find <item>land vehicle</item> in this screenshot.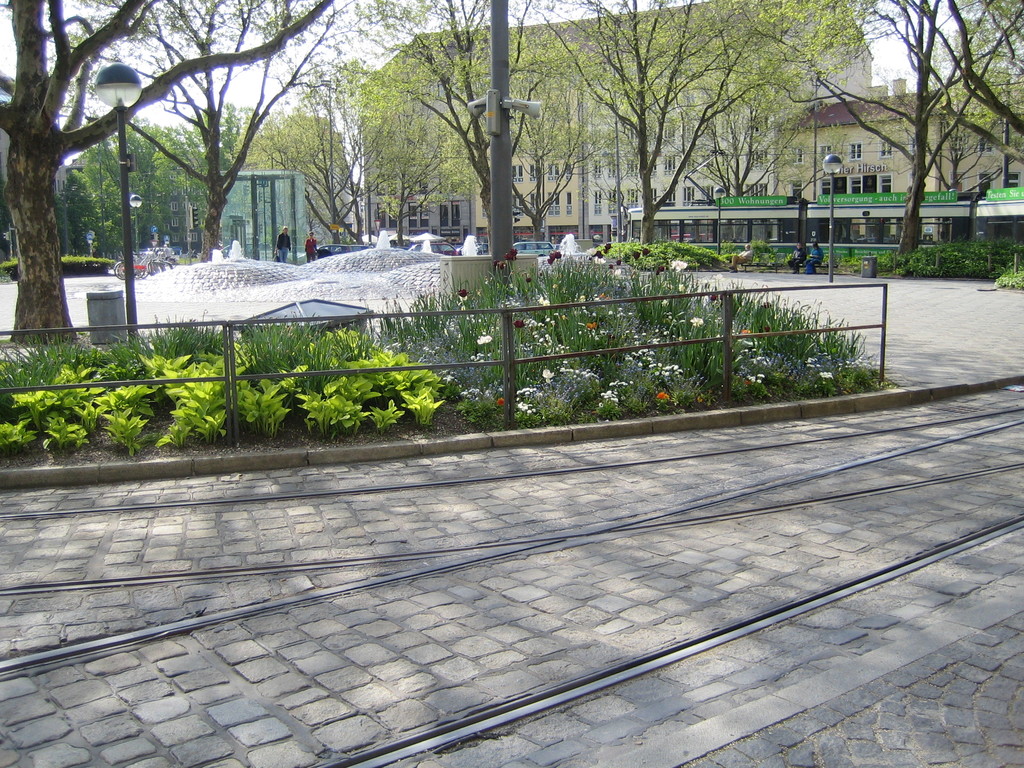
The bounding box for <item>land vehicle</item> is region(415, 241, 463, 257).
